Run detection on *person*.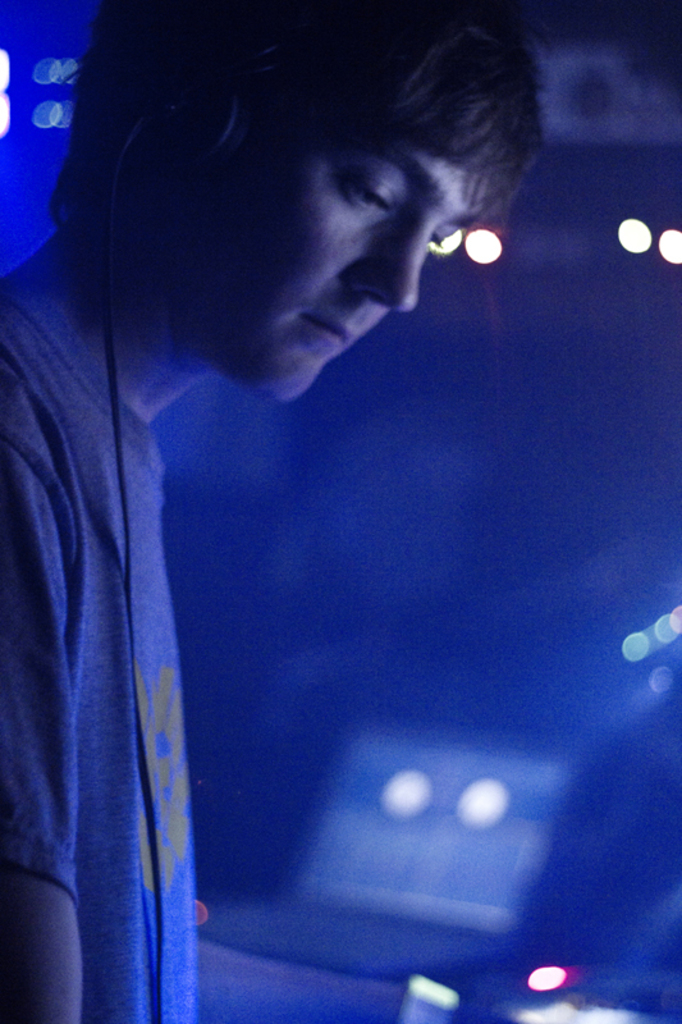
Result: detection(20, 49, 635, 1019).
